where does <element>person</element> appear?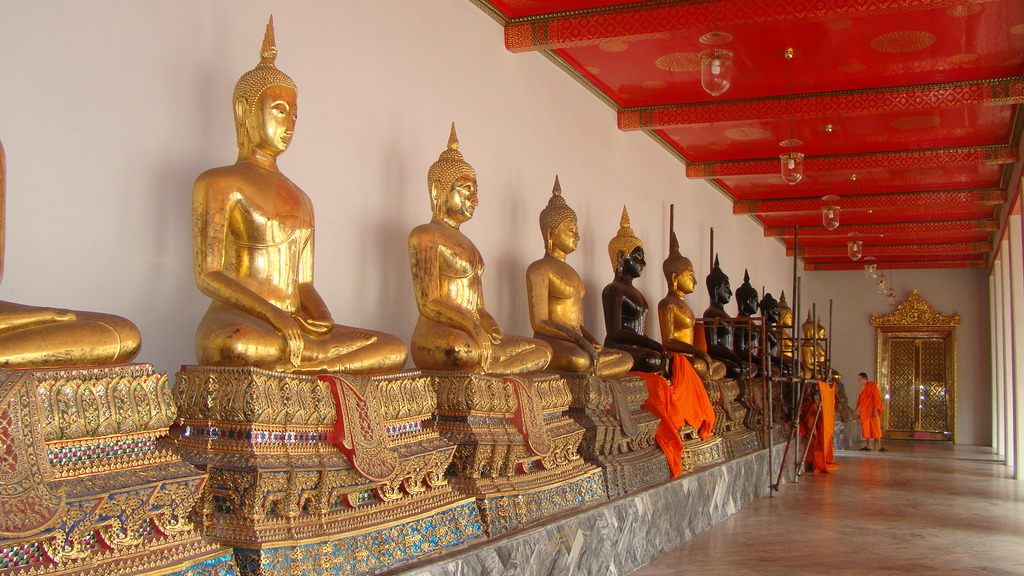
Appears at (left=184, top=15, right=409, bottom=375).
